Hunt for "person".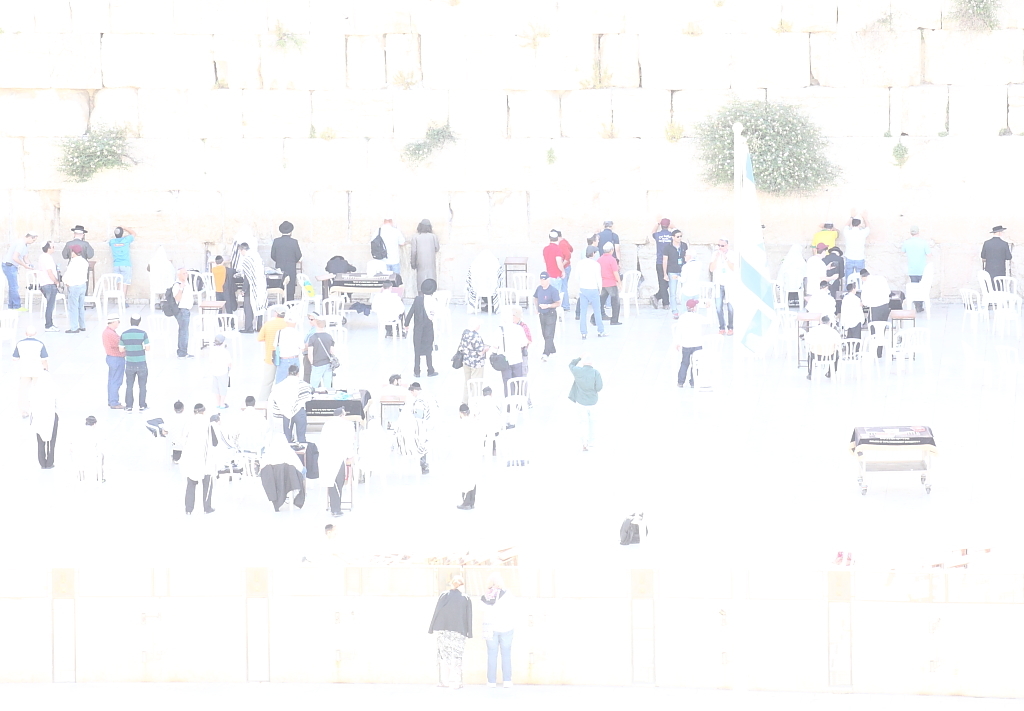
Hunted down at (0, 230, 35, 307).
